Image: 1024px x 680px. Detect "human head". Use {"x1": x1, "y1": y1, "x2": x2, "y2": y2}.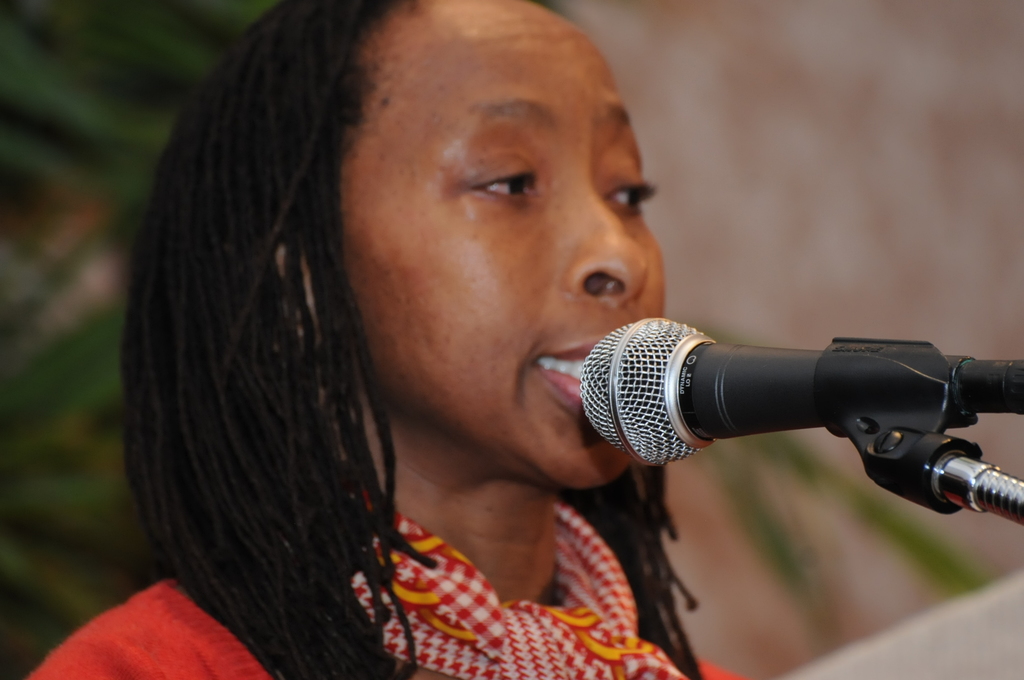
{"x1": 117, "y1": 0, "x2": 699, "y2": 679}.
